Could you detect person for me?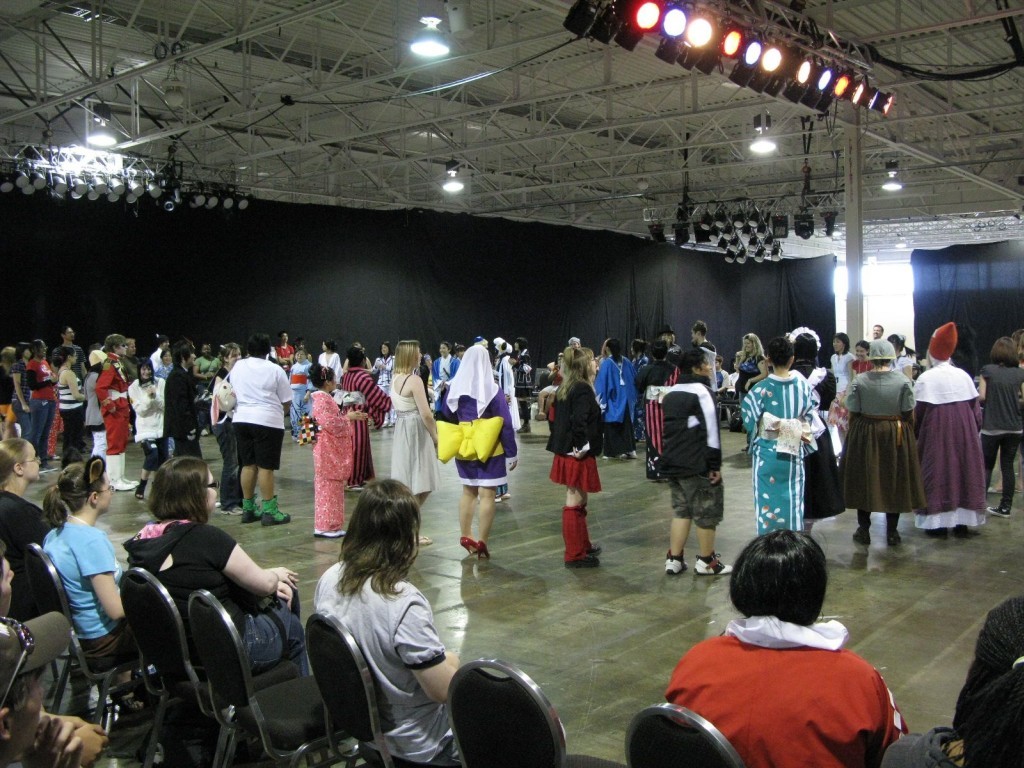
Detection result: detection(307, 473, 472, 767).
